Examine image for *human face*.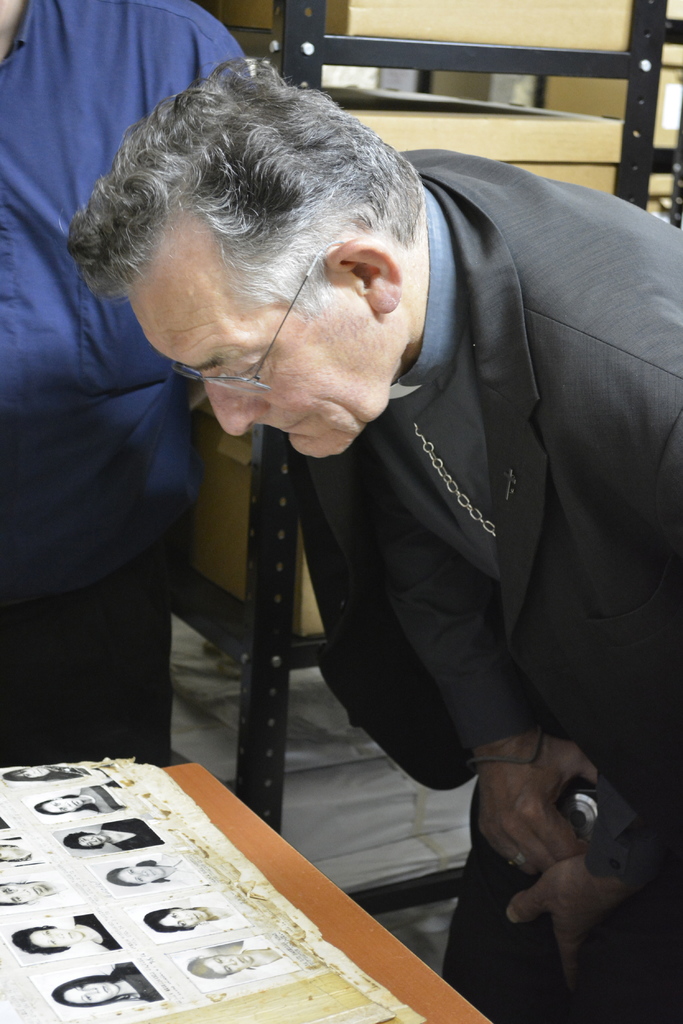
Examination result: bbox=[134, 205, 393, 457].
